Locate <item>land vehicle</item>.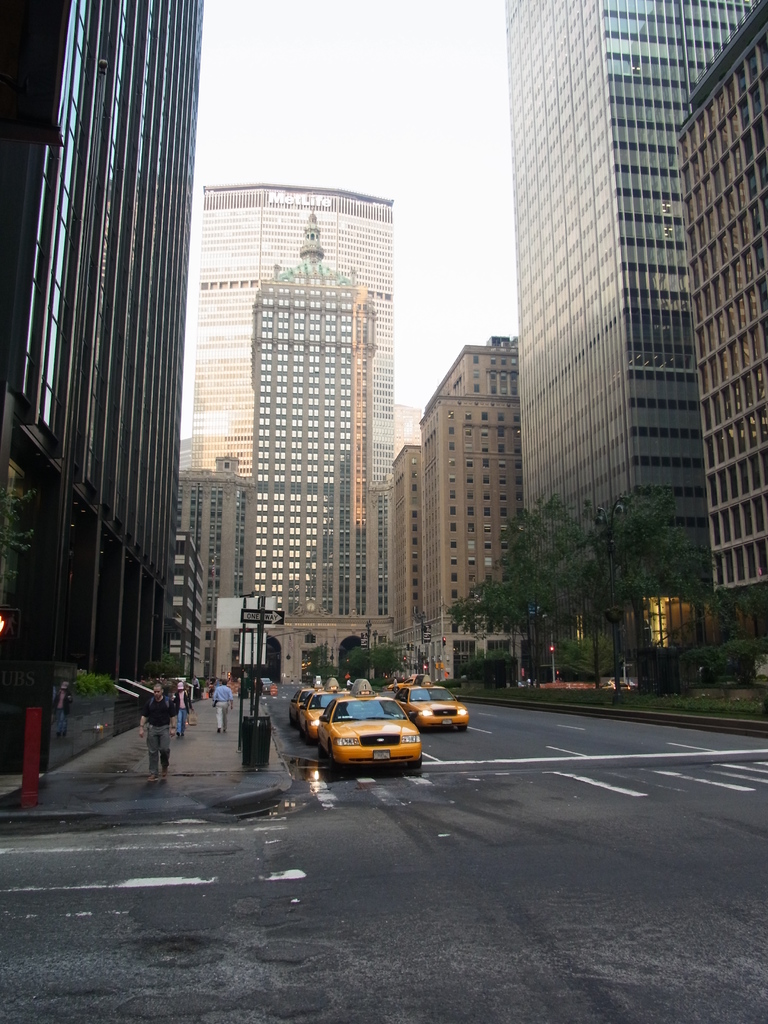
Bounding box: bbox=[298, 676, 352, 746].
